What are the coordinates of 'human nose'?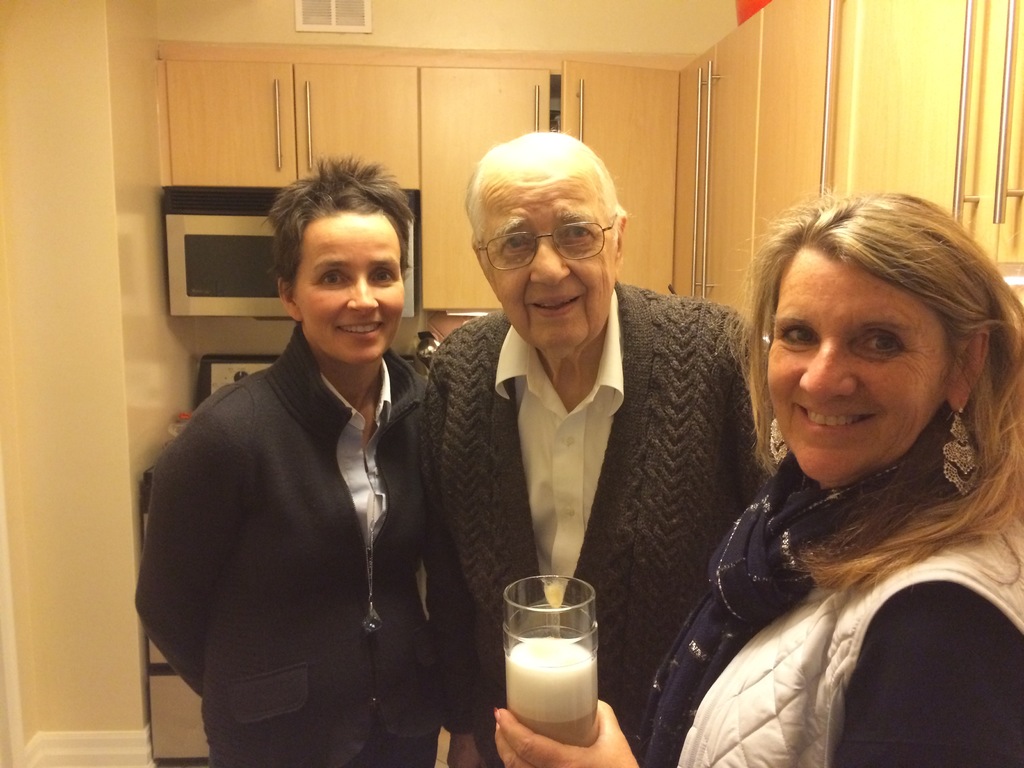
(528, 233, 575, 290).
